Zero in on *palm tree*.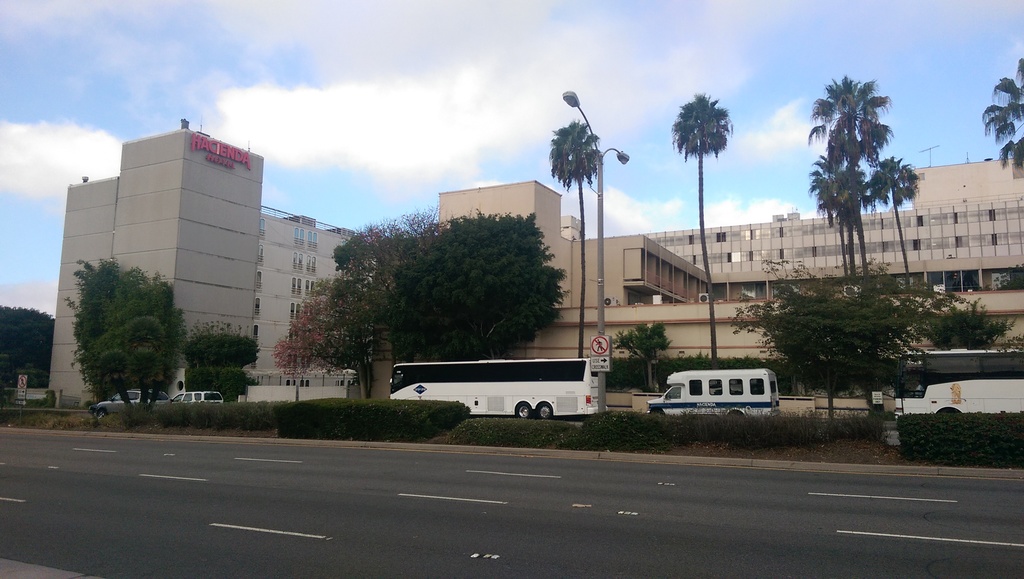
Zeroed in: 676/90/729/379.
